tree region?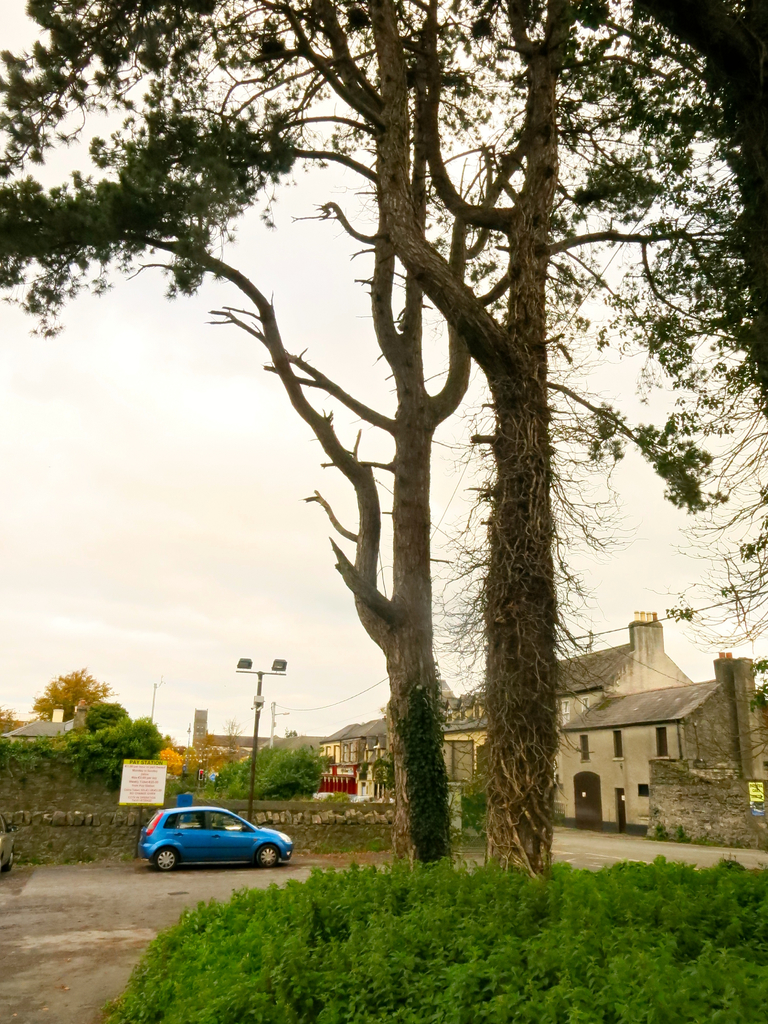
65/15/725/879
